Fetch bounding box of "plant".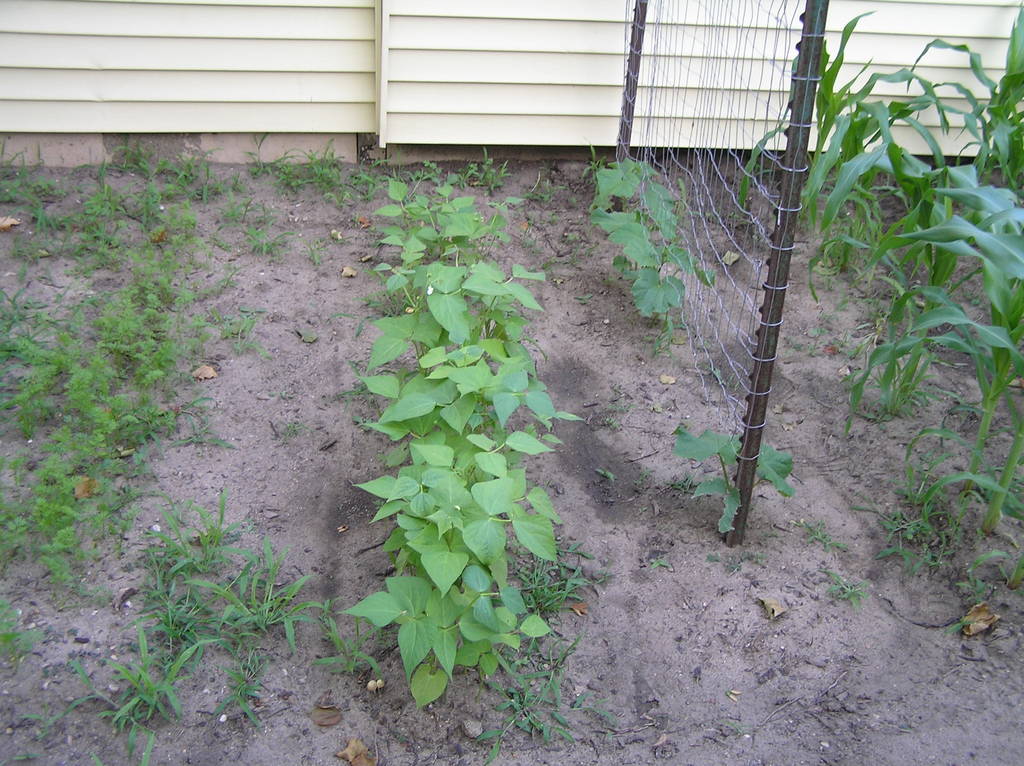
Bbox: box(670, 467, 698, 500).
